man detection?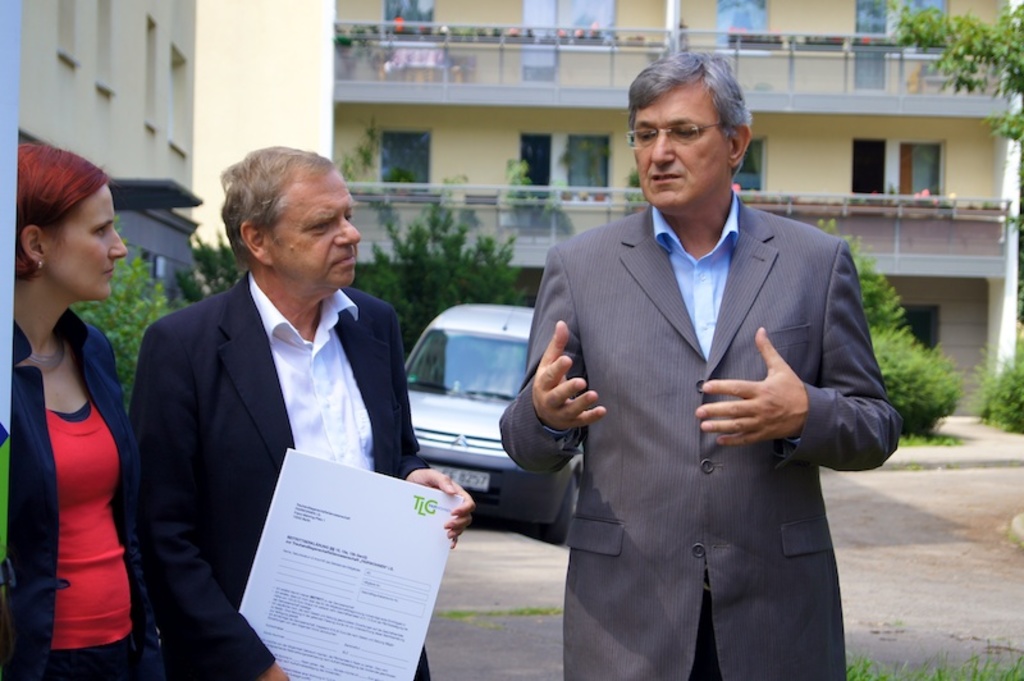
bbox=[499, 52, 902, 680]
